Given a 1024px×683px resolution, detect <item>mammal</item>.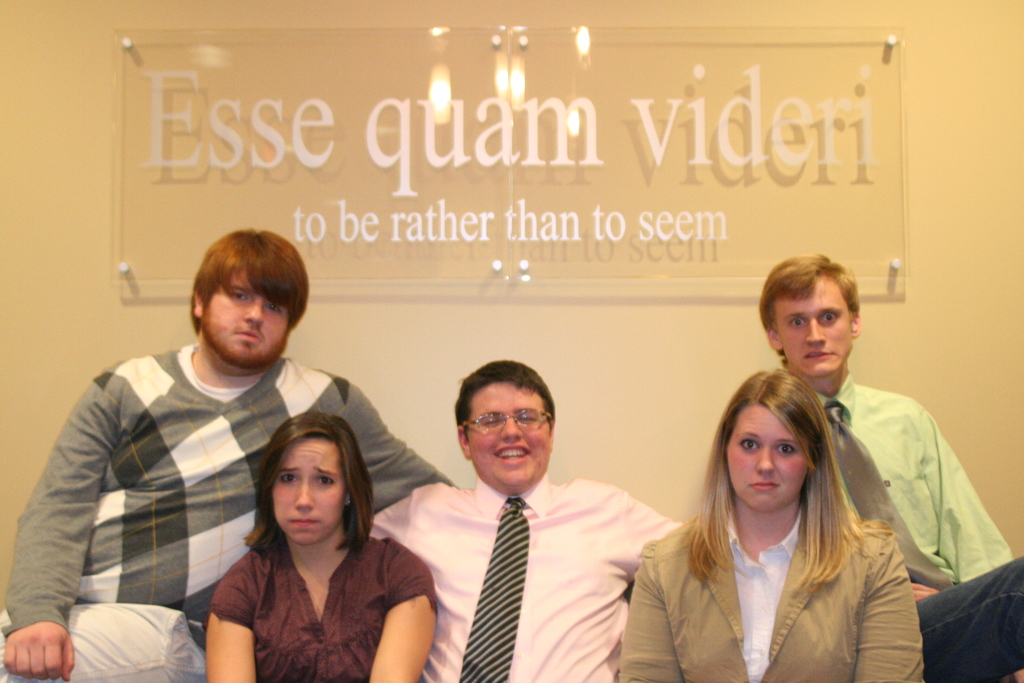
756:249:1023:682.
